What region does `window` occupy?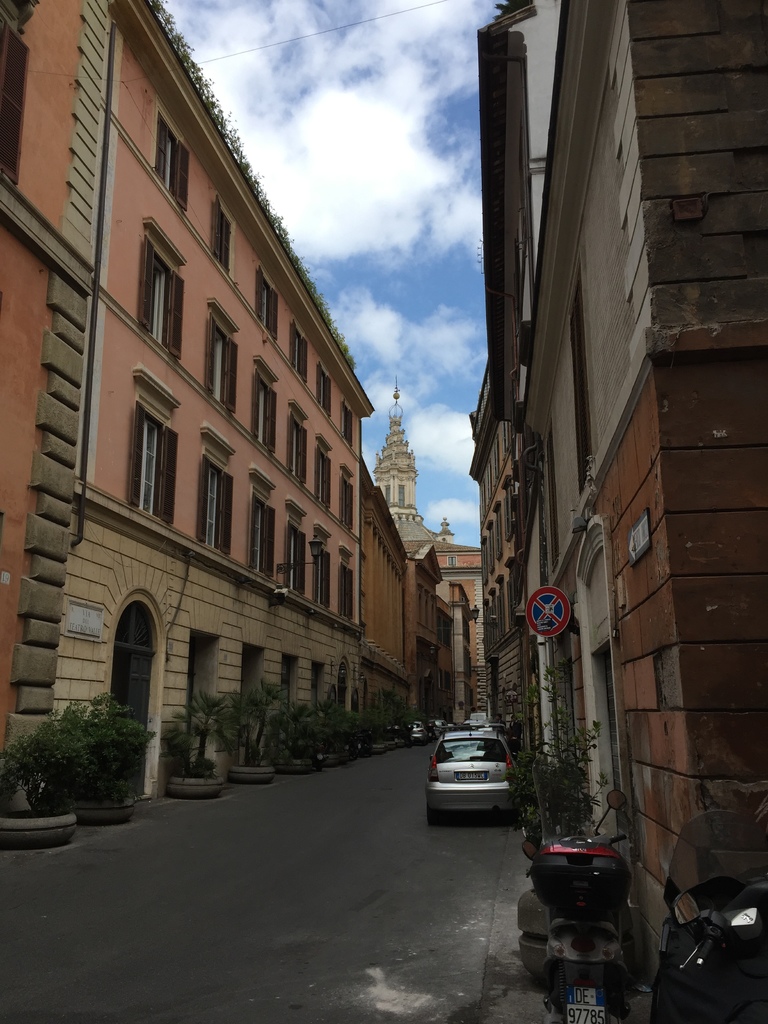
x1=135 y1=230 x2=184 y2=362.
